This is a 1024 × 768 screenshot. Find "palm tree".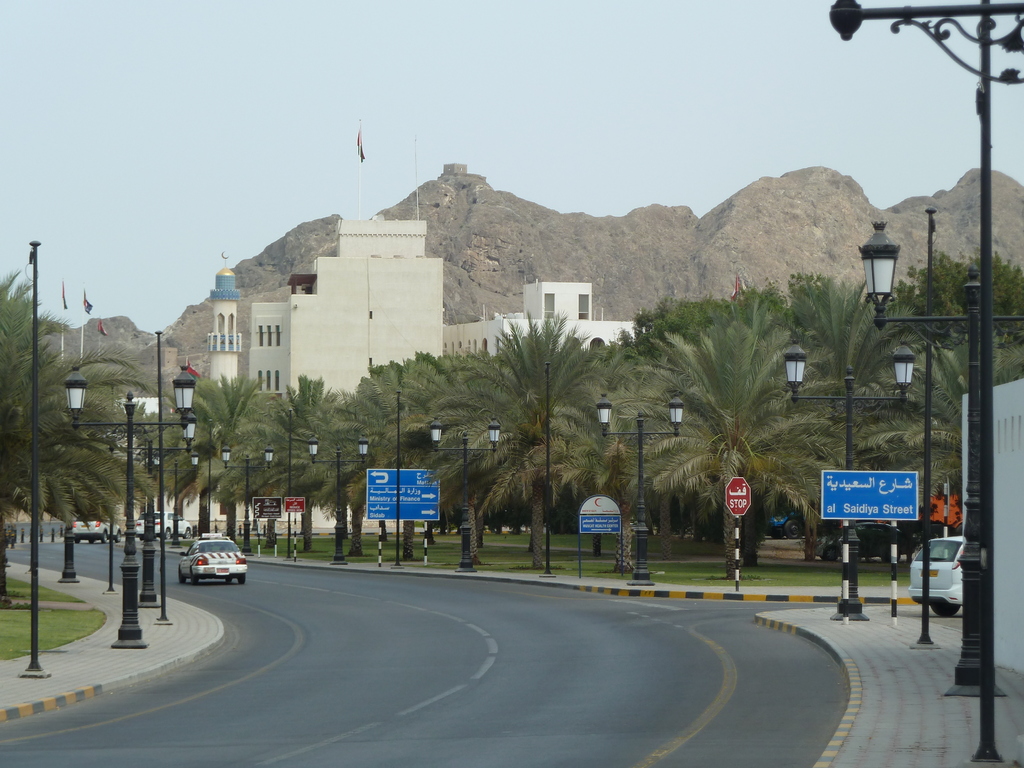
Bounding box: <region>461, 311, 600, 572</region>.
